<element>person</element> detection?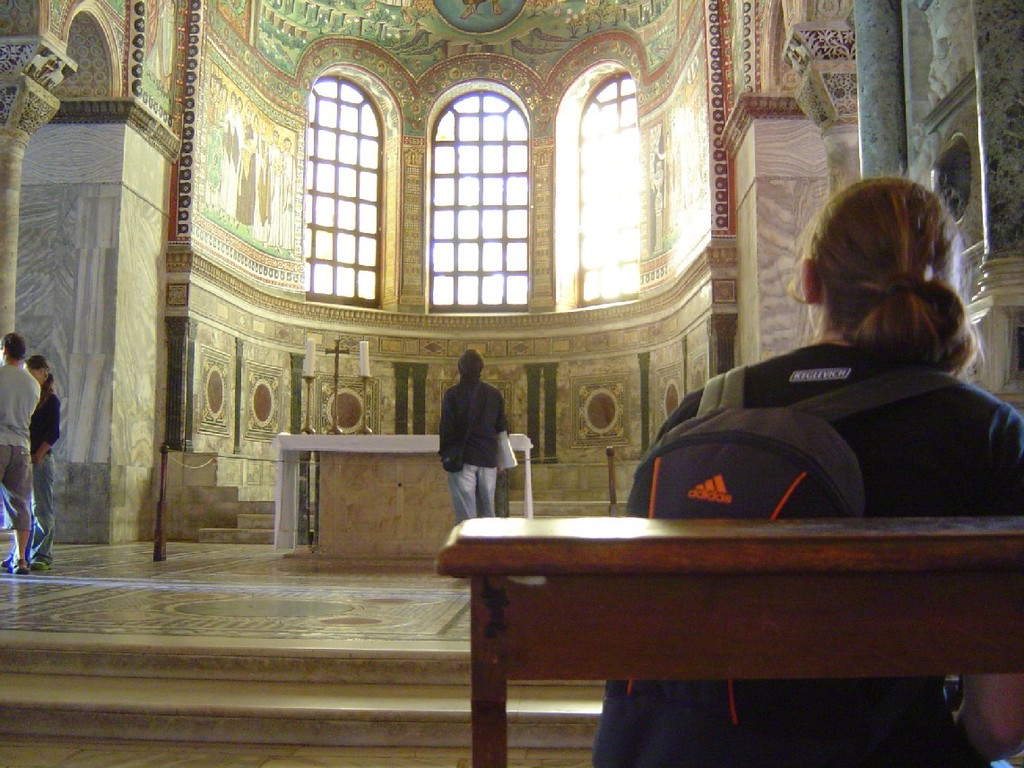
bbox=(21, 356, 64, 559)
